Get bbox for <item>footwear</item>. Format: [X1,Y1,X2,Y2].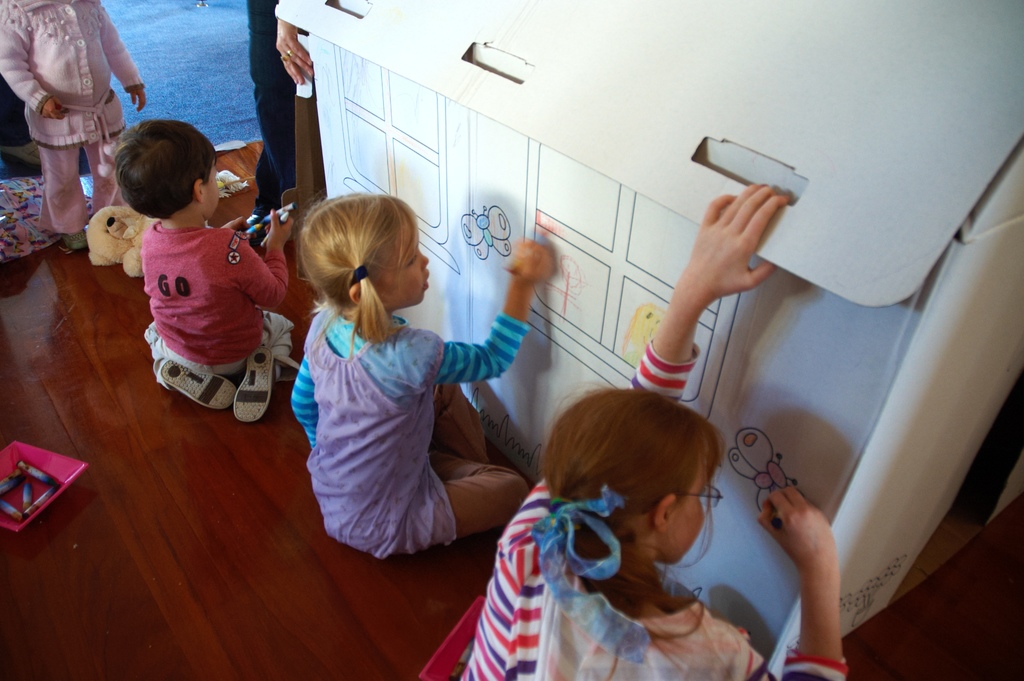
[230,339,284,426].
